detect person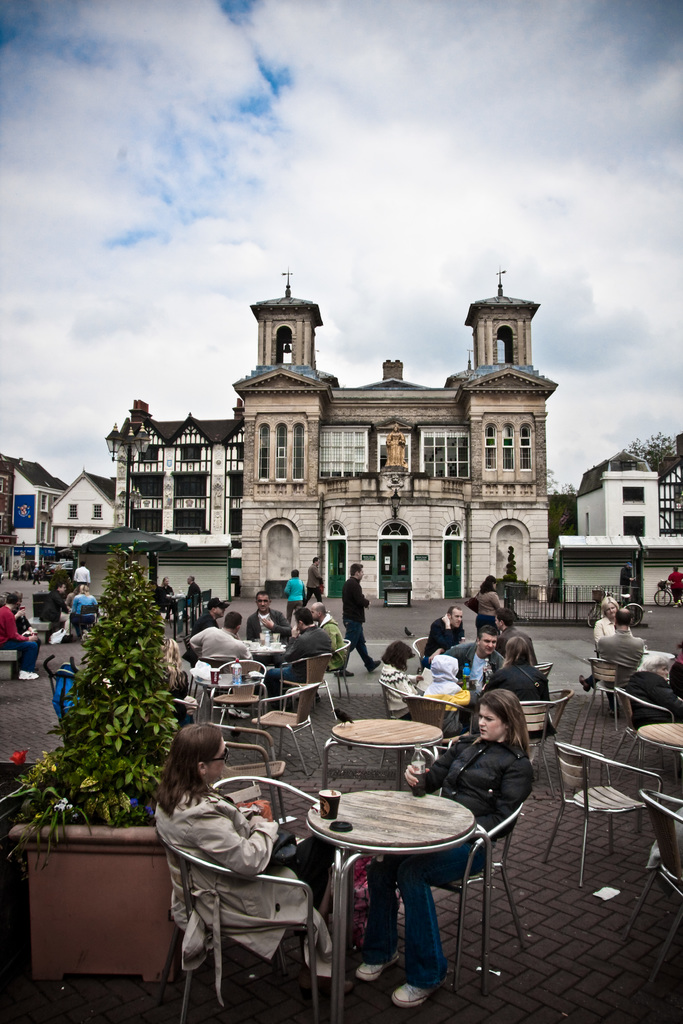
{"x1": 309, "y1": 600, "x2": 337, "y2": 643}
